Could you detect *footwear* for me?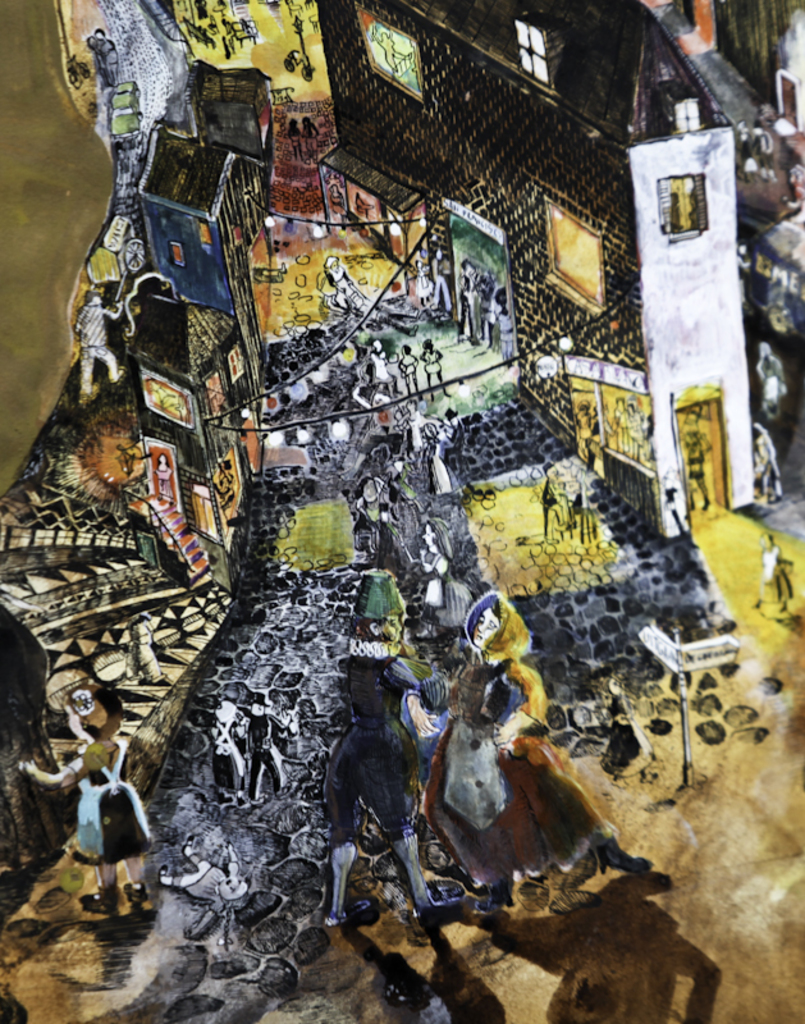
Detection result: rect(591, 835, 663, 884).
